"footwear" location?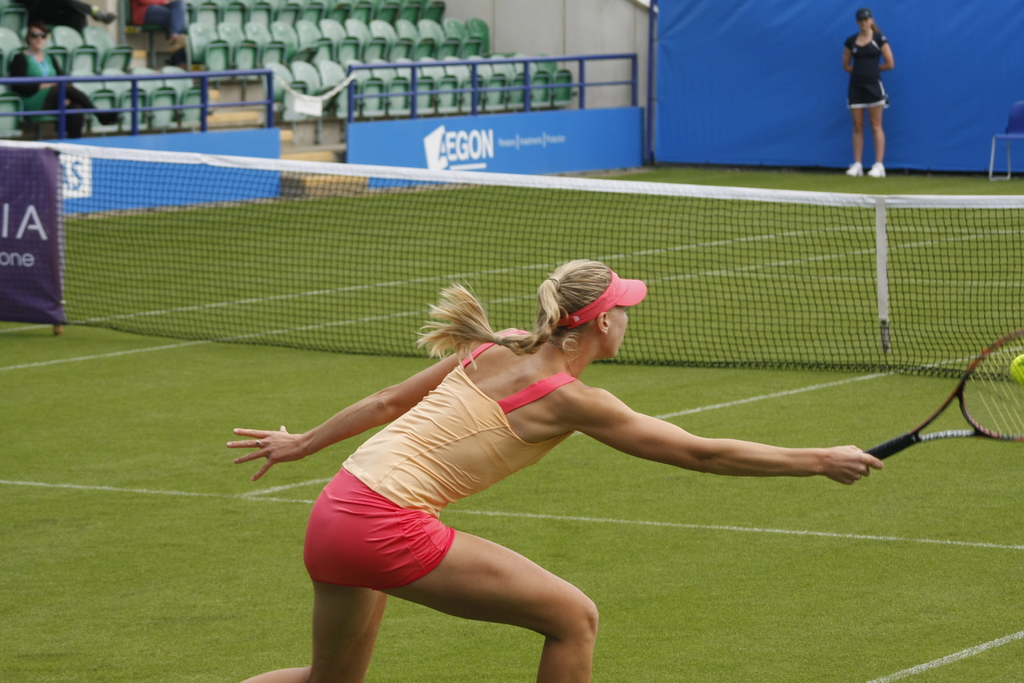
box=[844, 160, 865, 178]
